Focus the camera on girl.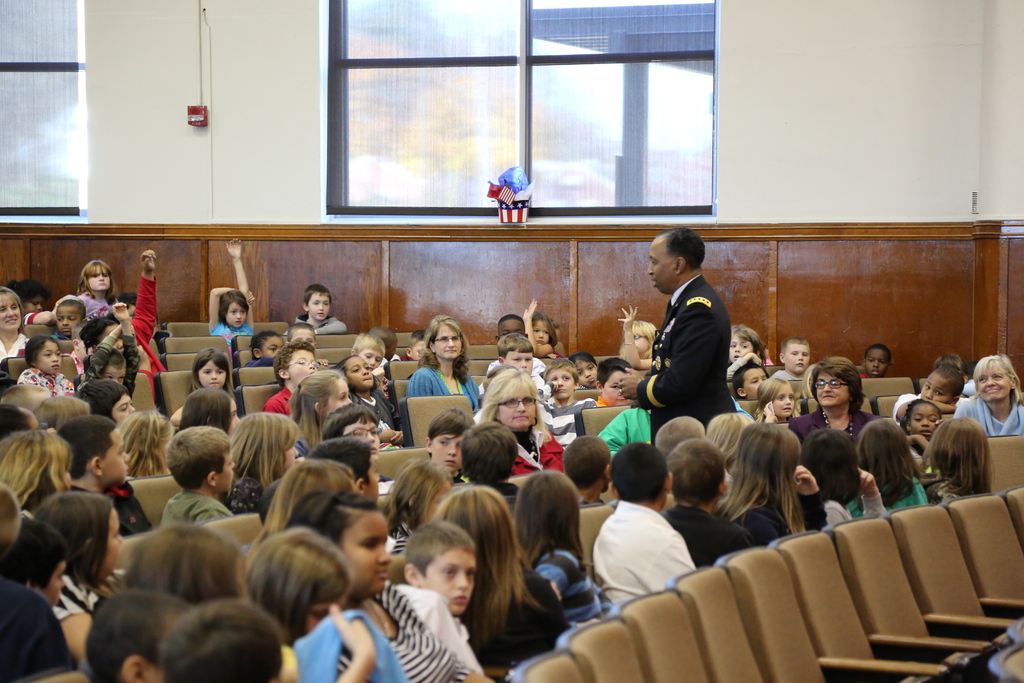
Focus region: 445/488/562/666.
